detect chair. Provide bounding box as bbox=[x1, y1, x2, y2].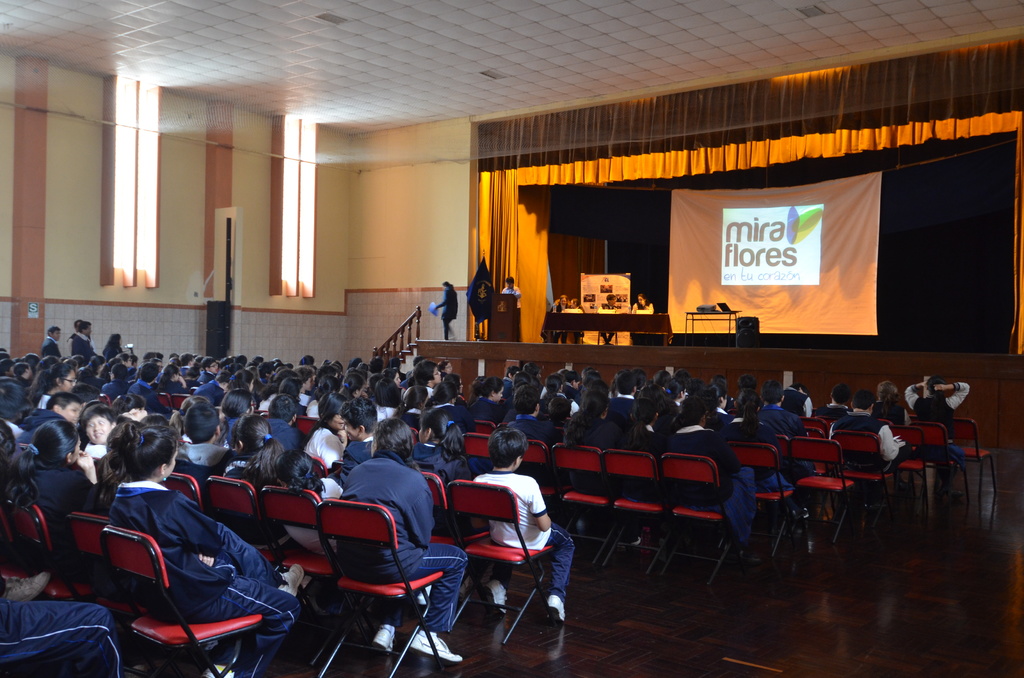
bbox=[202, 472, 281, 565].
